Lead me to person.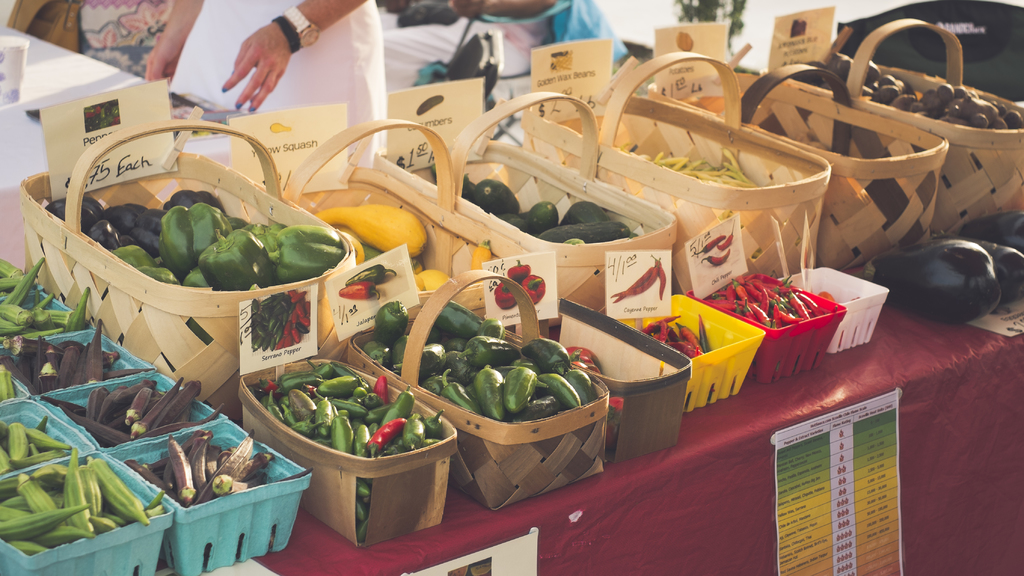
Lead to rect(76, 0, 177, 83).
